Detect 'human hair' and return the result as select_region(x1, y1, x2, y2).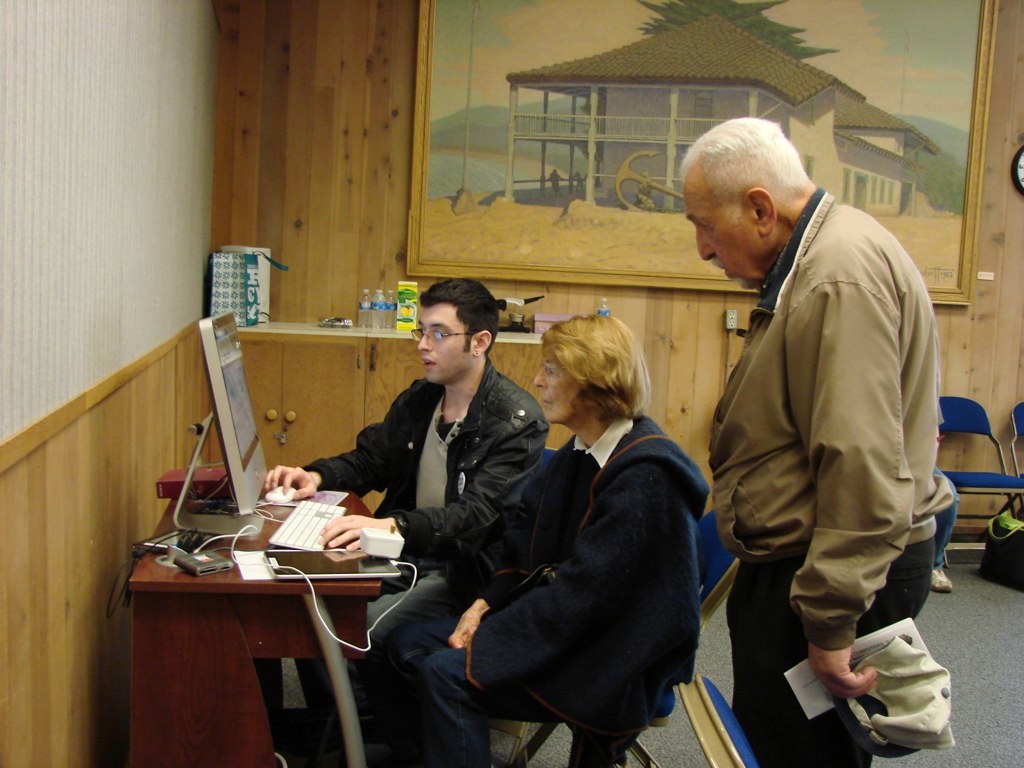
select_region(410, 285, 497, 372).
